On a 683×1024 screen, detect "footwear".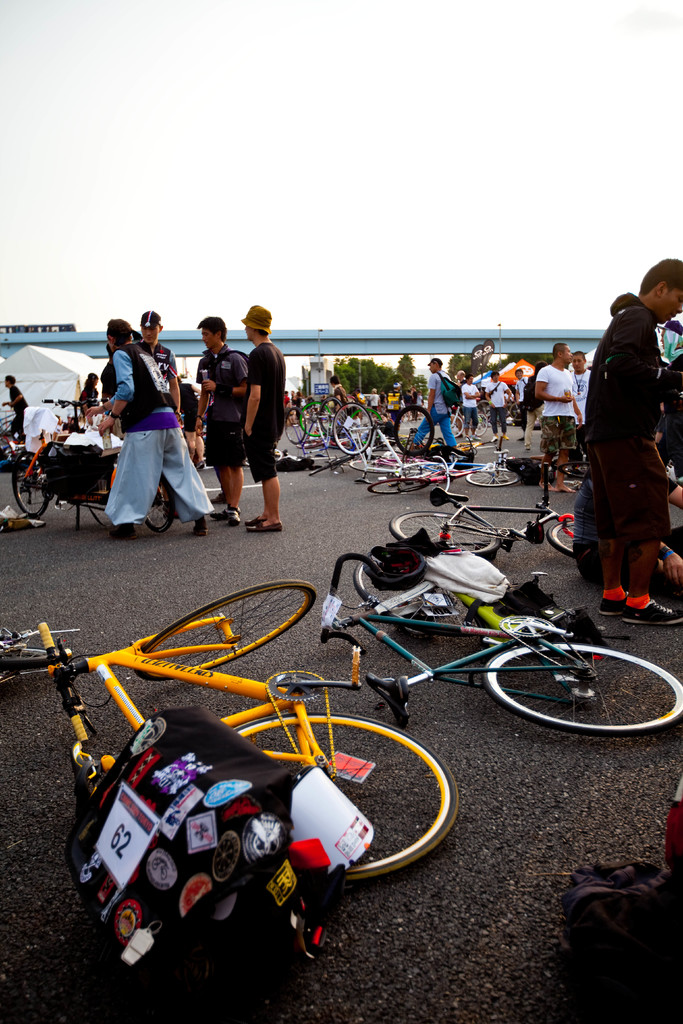
<region>562, 477, 573, 492</region>.
